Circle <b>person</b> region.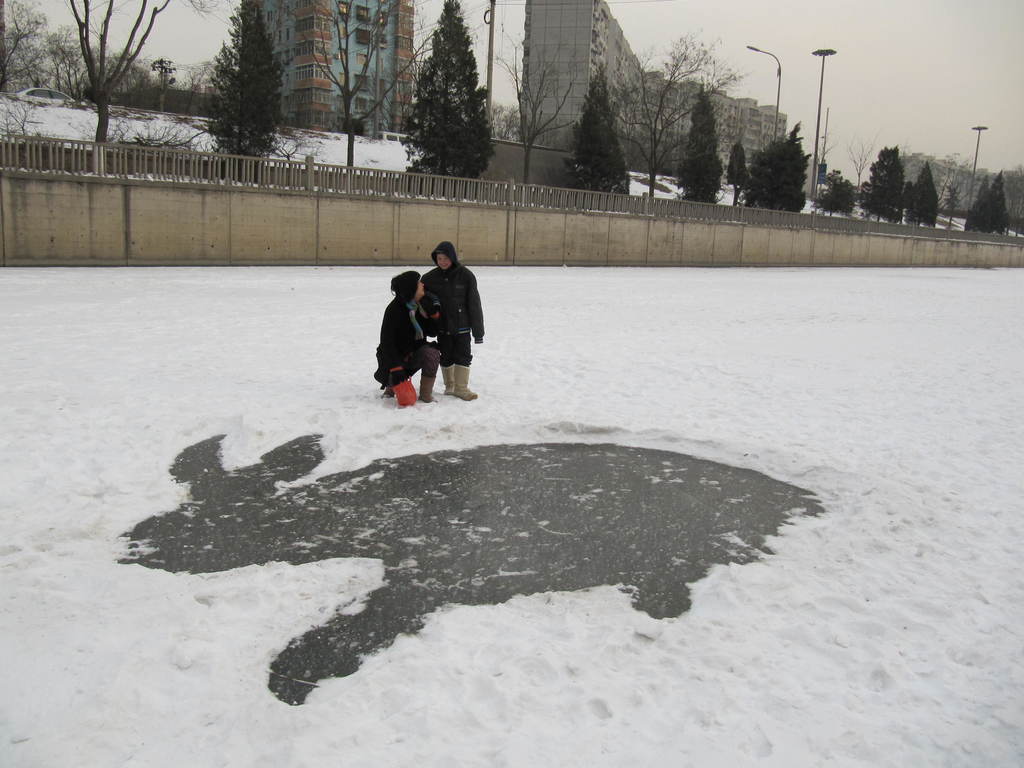
Region: l=376, t=271, r=441, b=401.
